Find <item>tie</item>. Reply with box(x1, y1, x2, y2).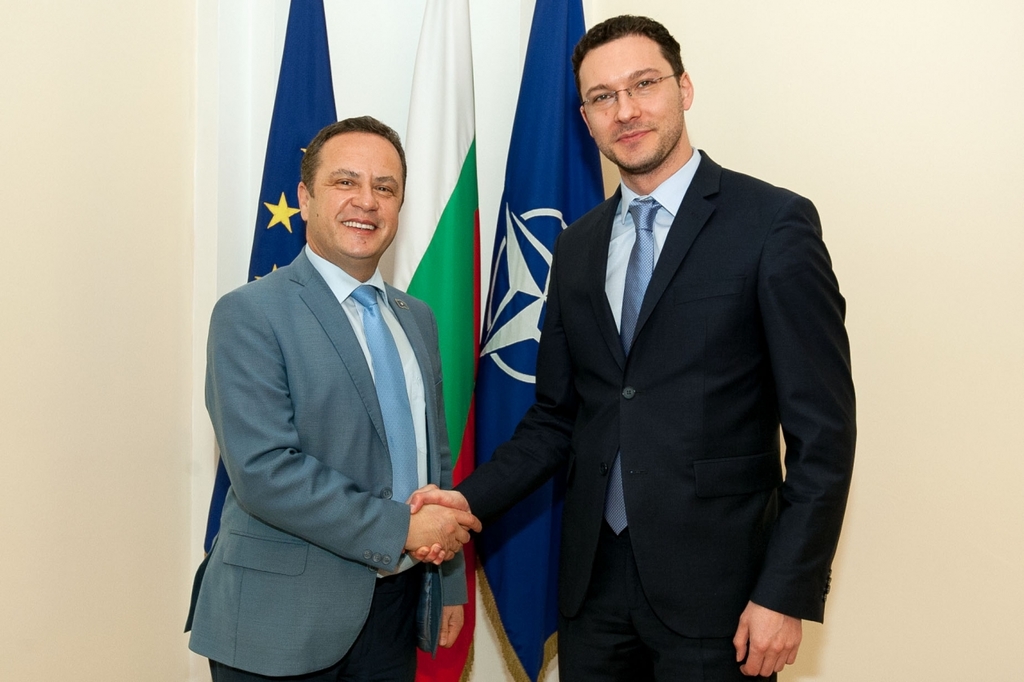
box(348, 282, 420, 558).
